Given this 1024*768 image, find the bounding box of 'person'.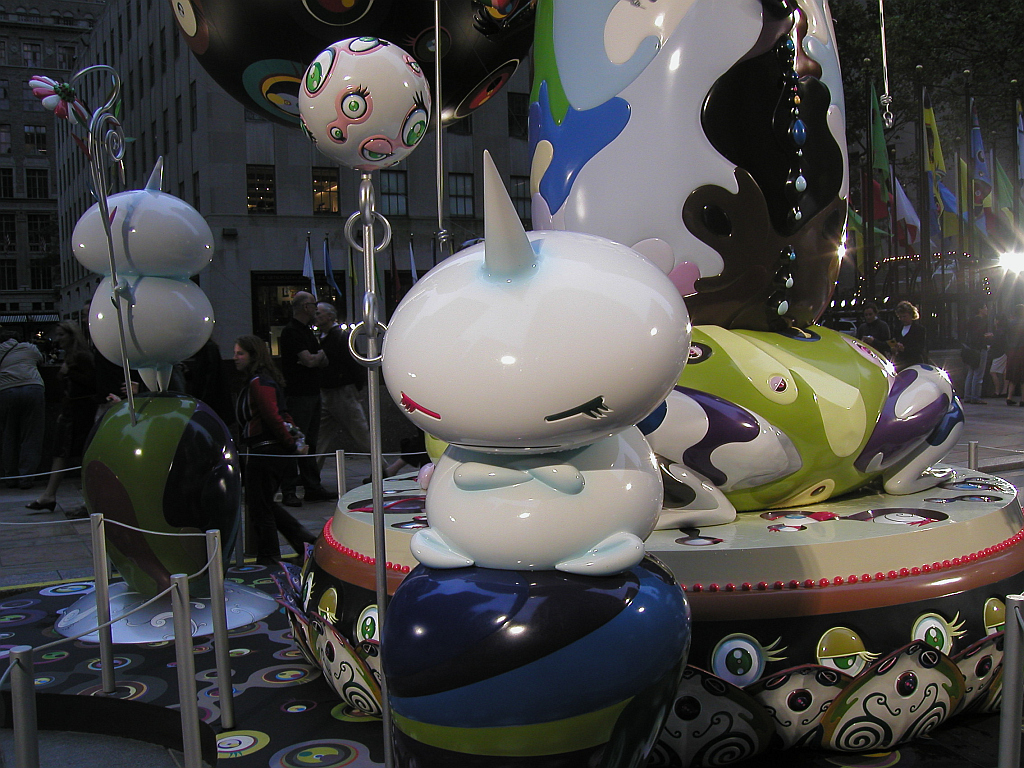
889/302/924/371.
